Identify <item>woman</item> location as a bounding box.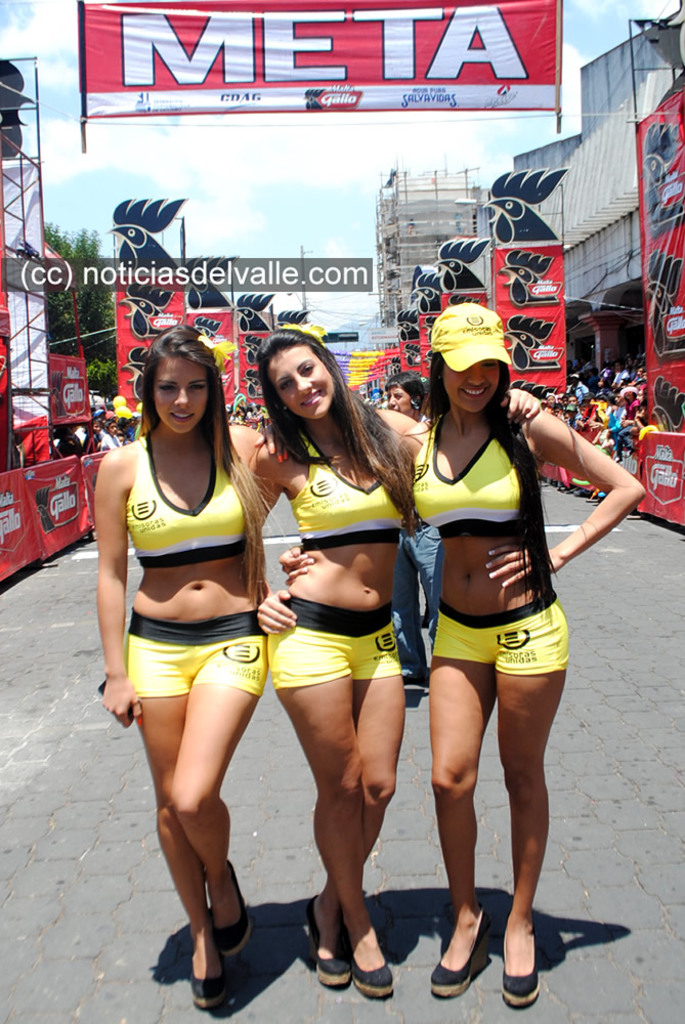
277,298,650,1014.
